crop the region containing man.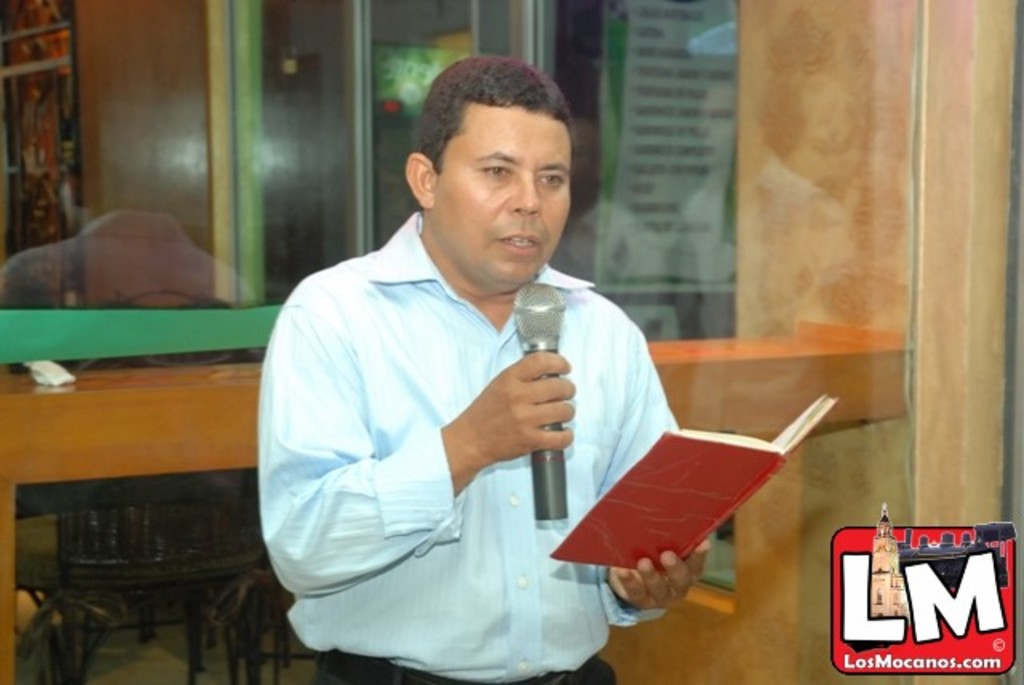
Crop region: {"left": 258, "top": 67, "right": 720, "bottom": 658}.
